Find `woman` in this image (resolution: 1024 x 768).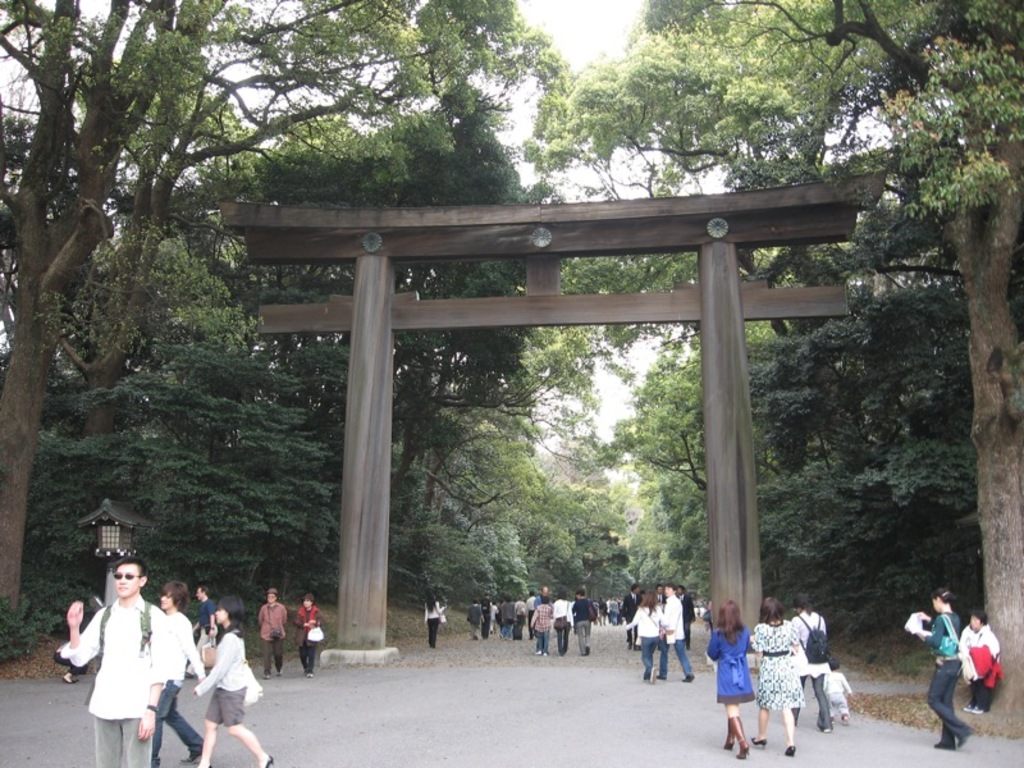
(61,566,180,755).
